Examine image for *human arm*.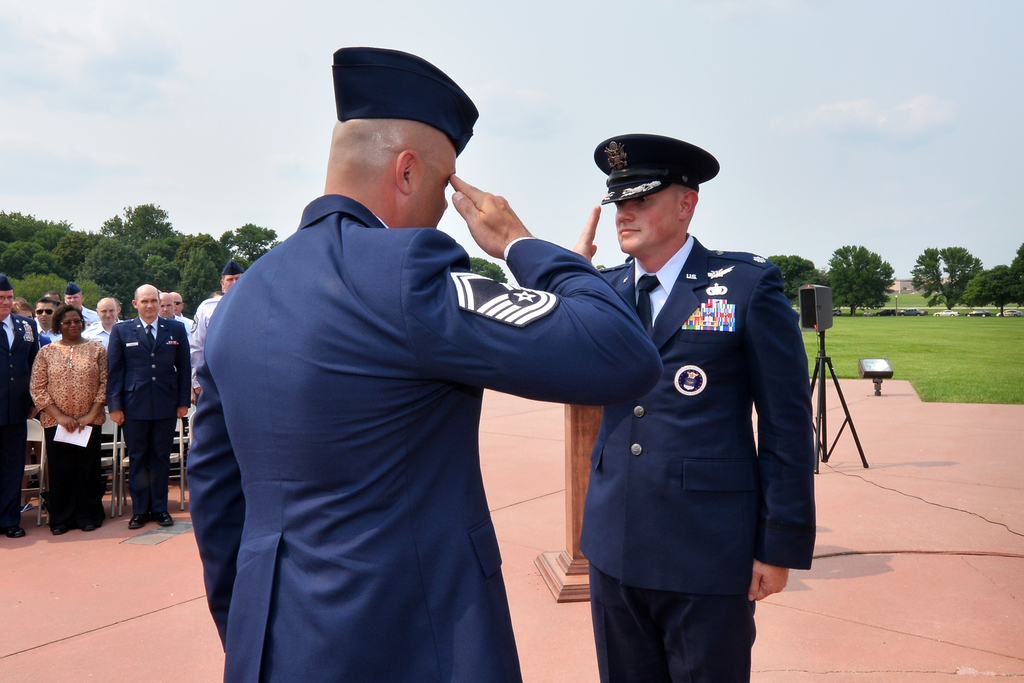
Examination result: Rect(573, 201, 642, 308).
